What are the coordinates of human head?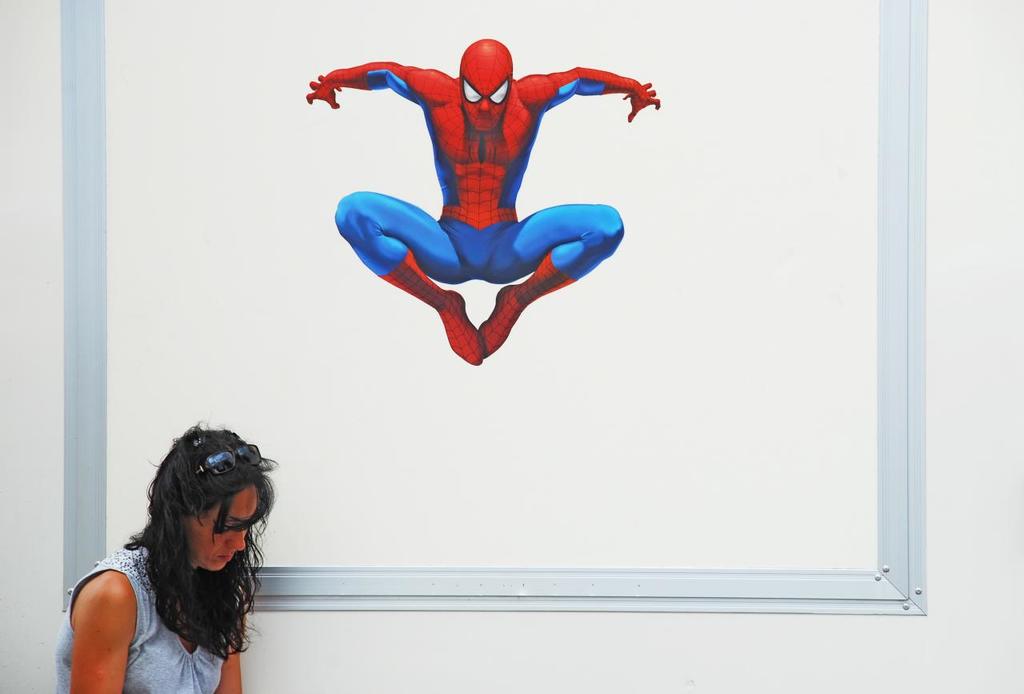
[456,36,519,129].
